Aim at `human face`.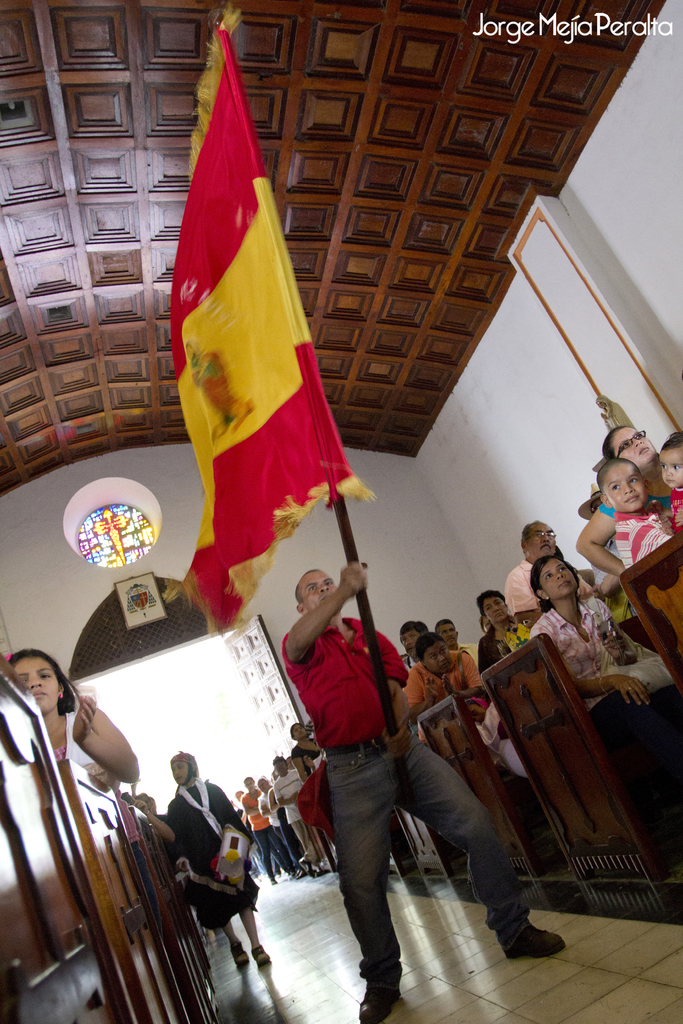
Aimed at (426, 650, 447, 675).
